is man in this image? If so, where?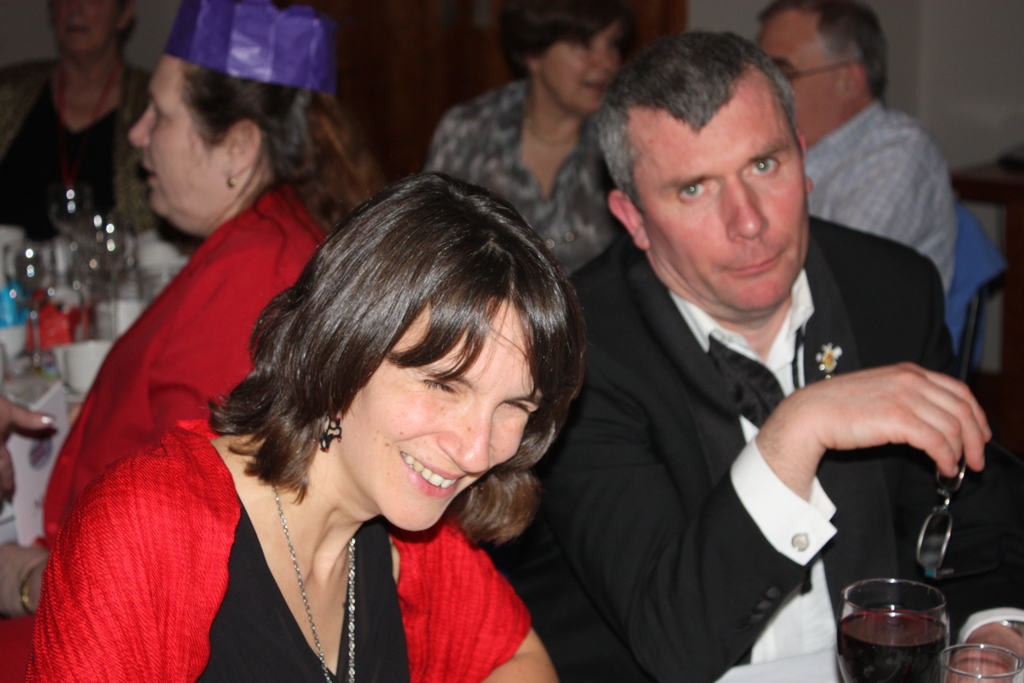
Yes, at box(521, 27, 979, 676).
